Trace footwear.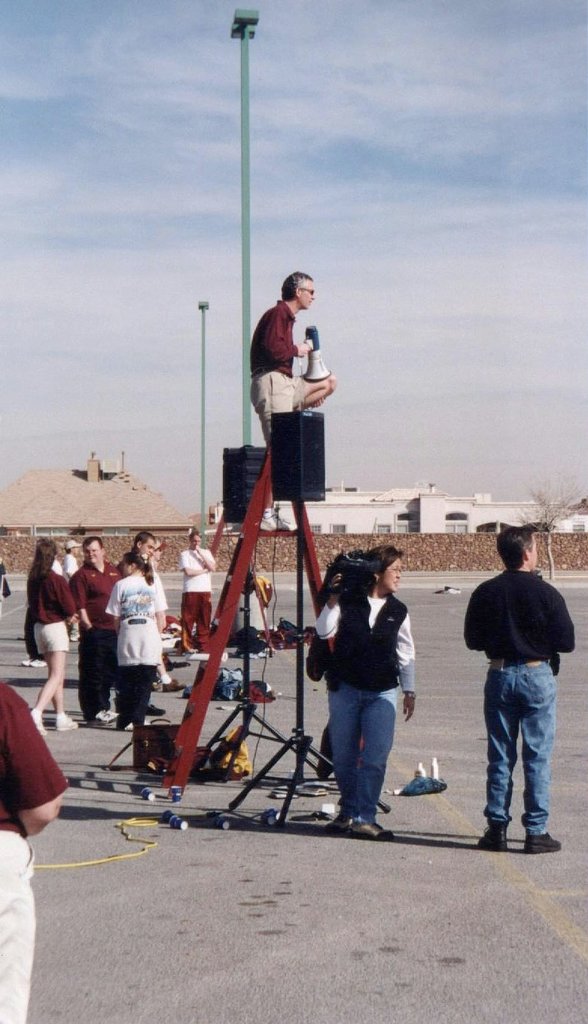
Traced to {"x1": 330, "y1": 814, "x2": 346, "y2": 840}.
